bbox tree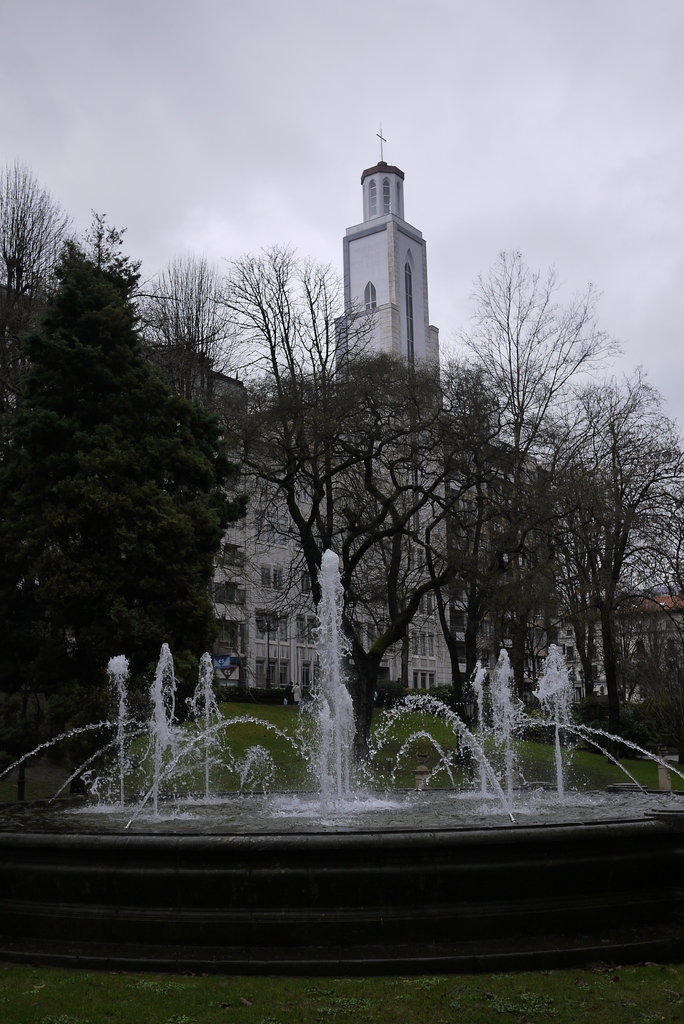
142:250:236:404
